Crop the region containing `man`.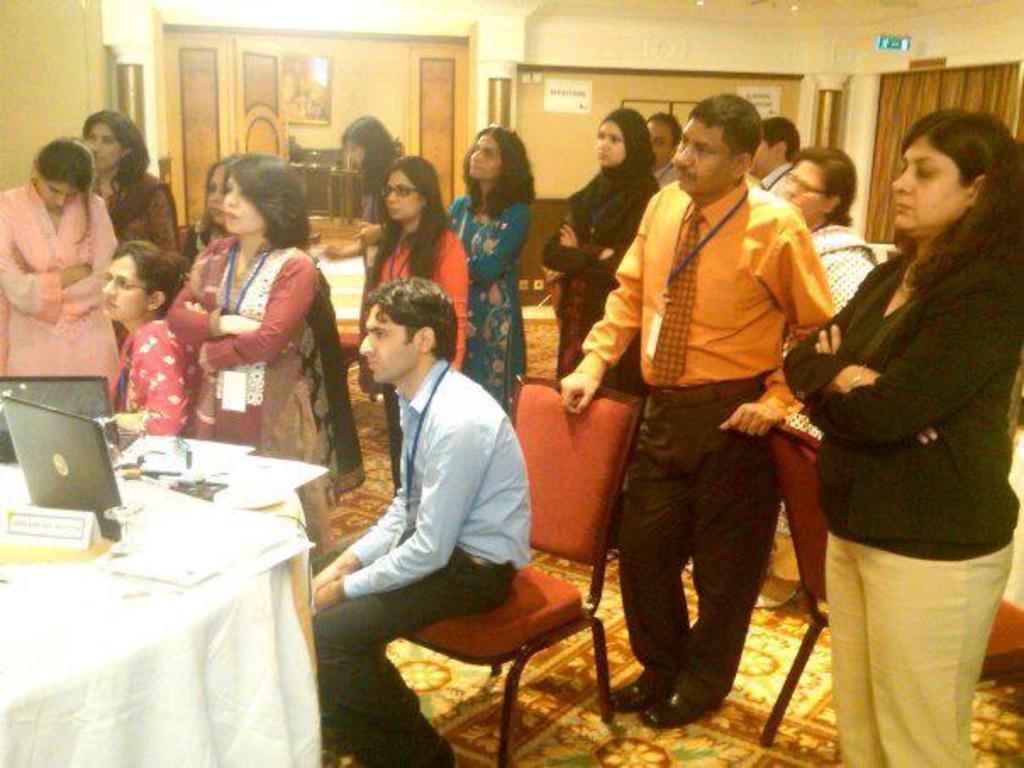
Crop region: BBox(639, 103, 685, 195).
